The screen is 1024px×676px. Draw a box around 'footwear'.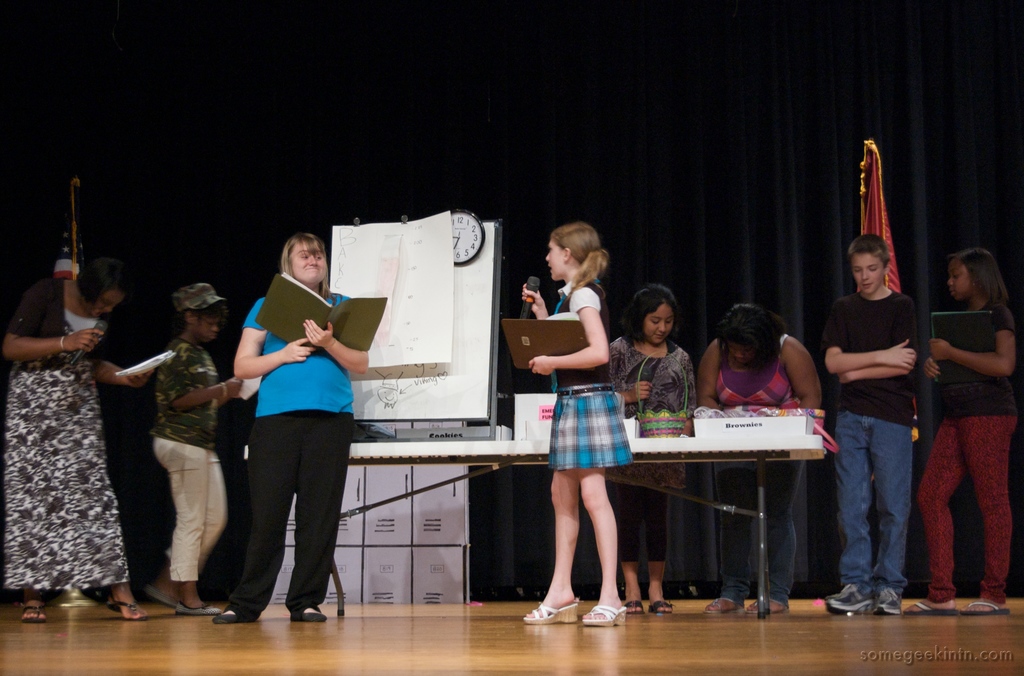
detection(110, 599, 148, 621).
